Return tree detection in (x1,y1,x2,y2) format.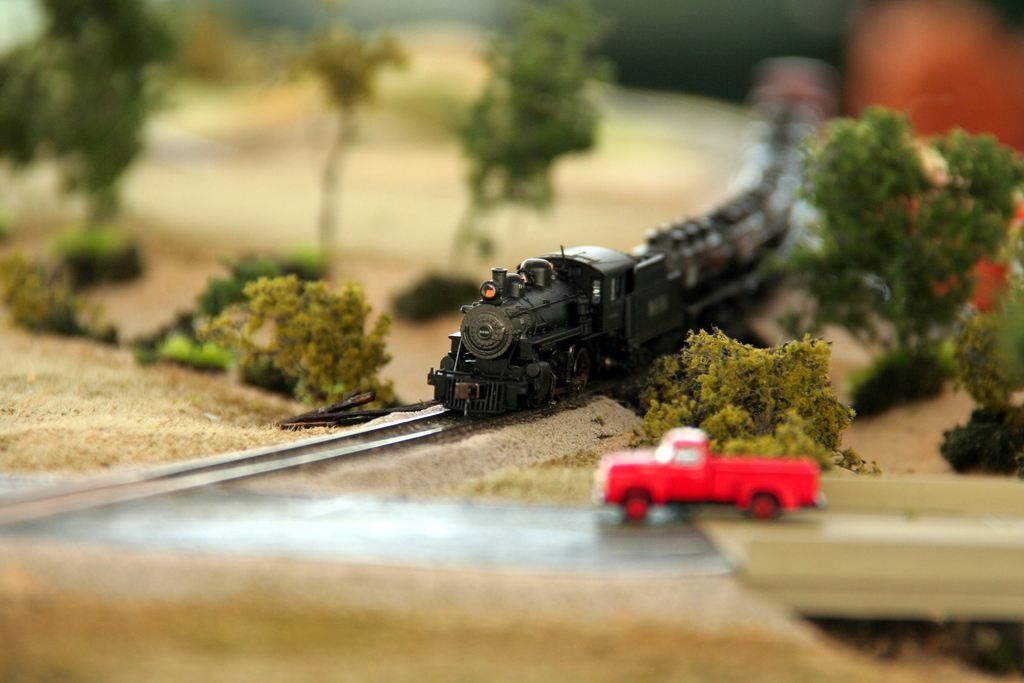
(932,255,1023,471).
